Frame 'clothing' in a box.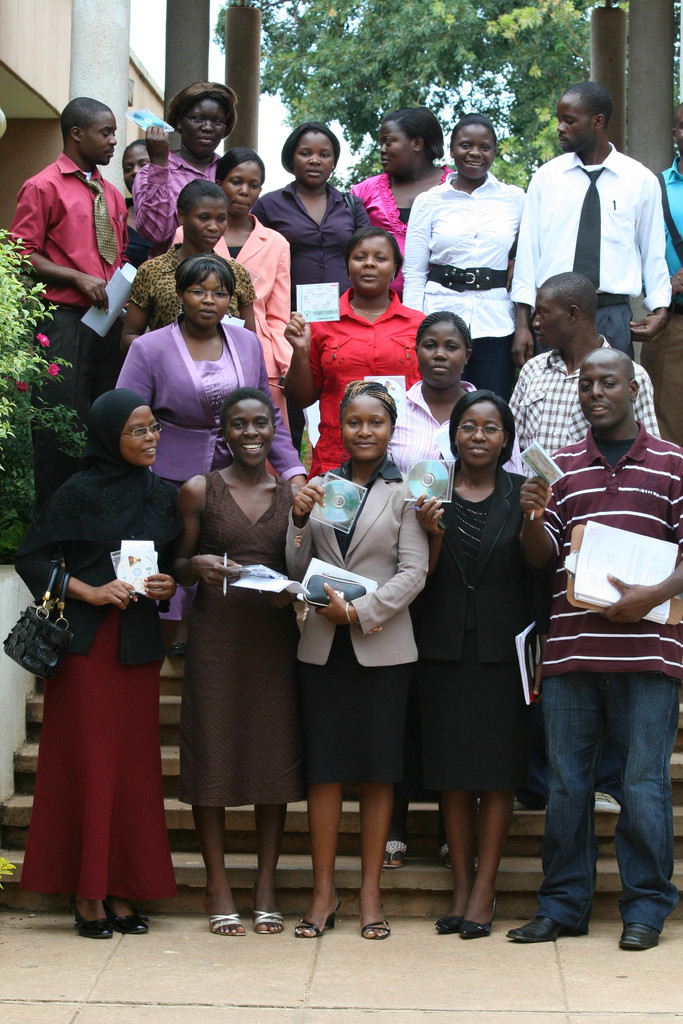
10 153 128 540.
